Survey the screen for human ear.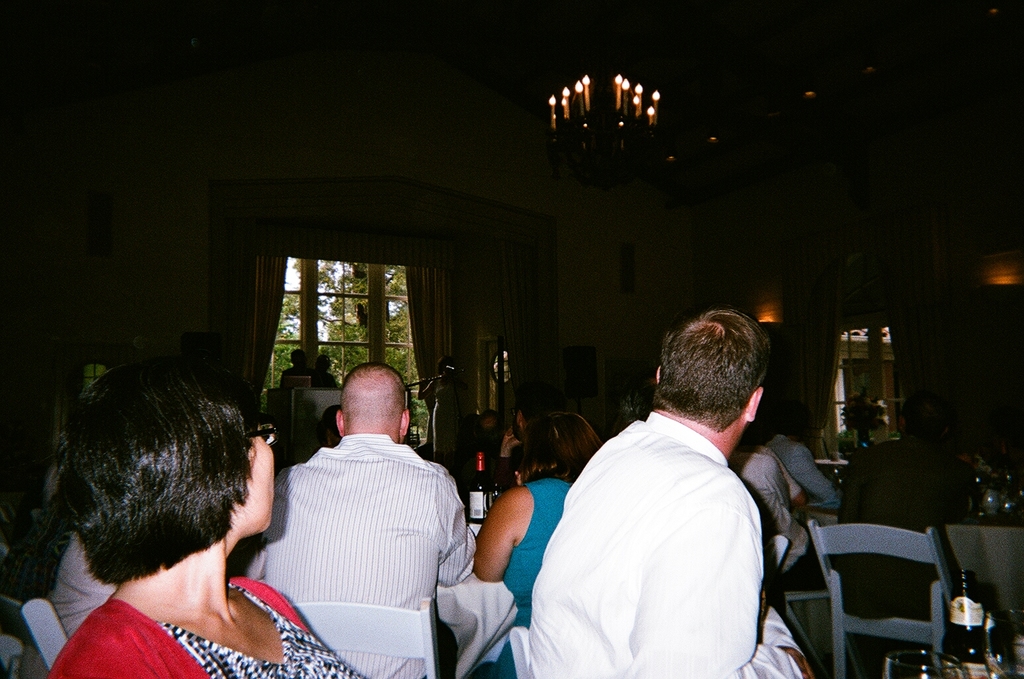
Survey found: [left=402, top=408, right=412, bottom=435].
